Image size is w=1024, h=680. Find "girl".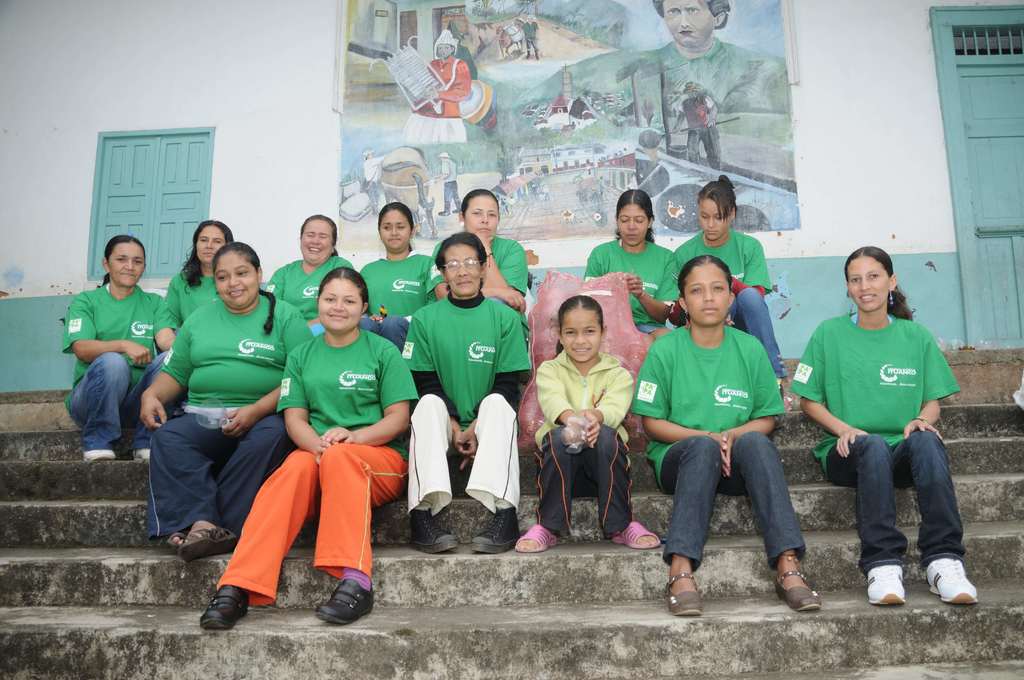
locate(627, 255, 819, 619).
